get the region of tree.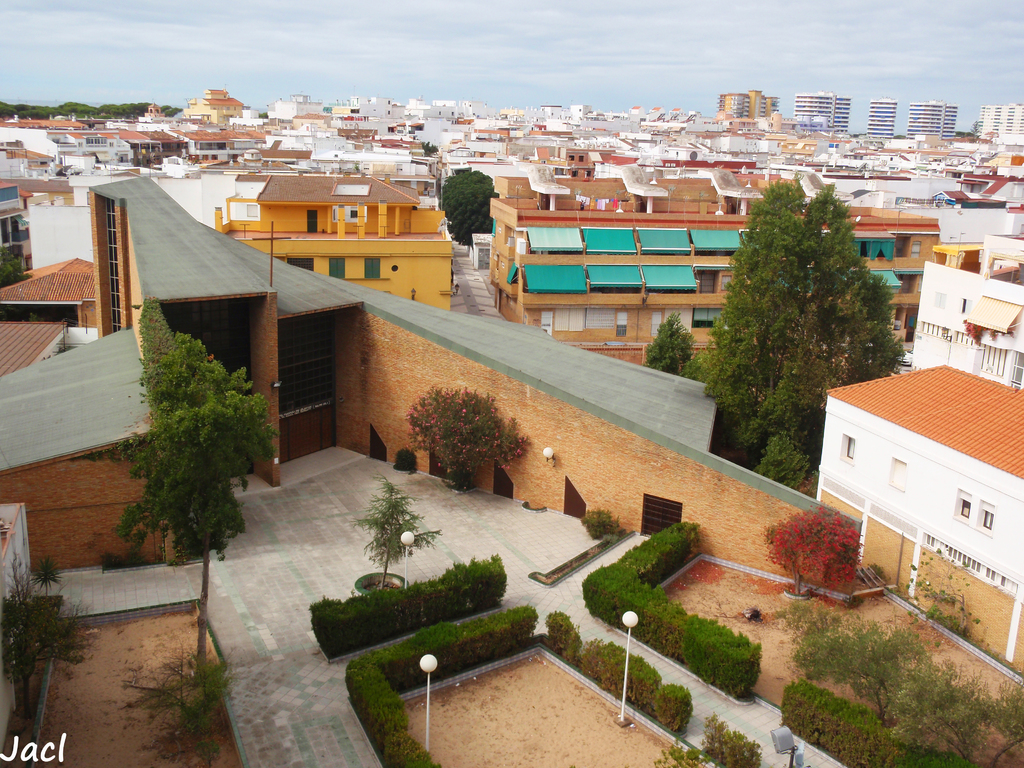
792 621 931 719.
